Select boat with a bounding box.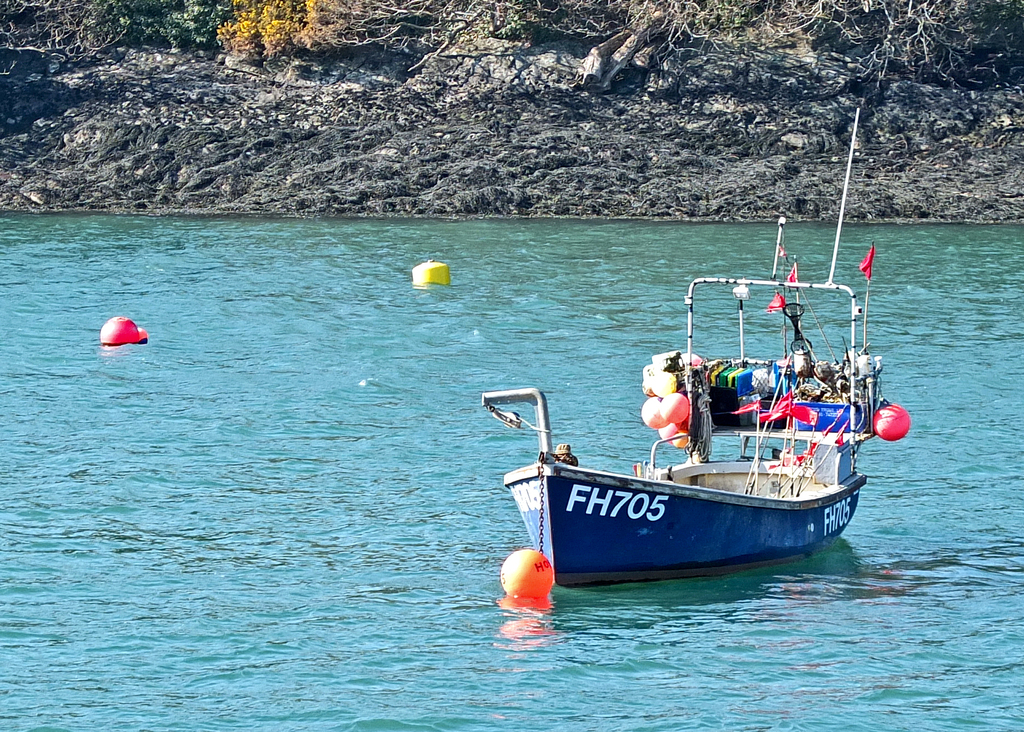
bbox=(495, 220, 908, 590).
